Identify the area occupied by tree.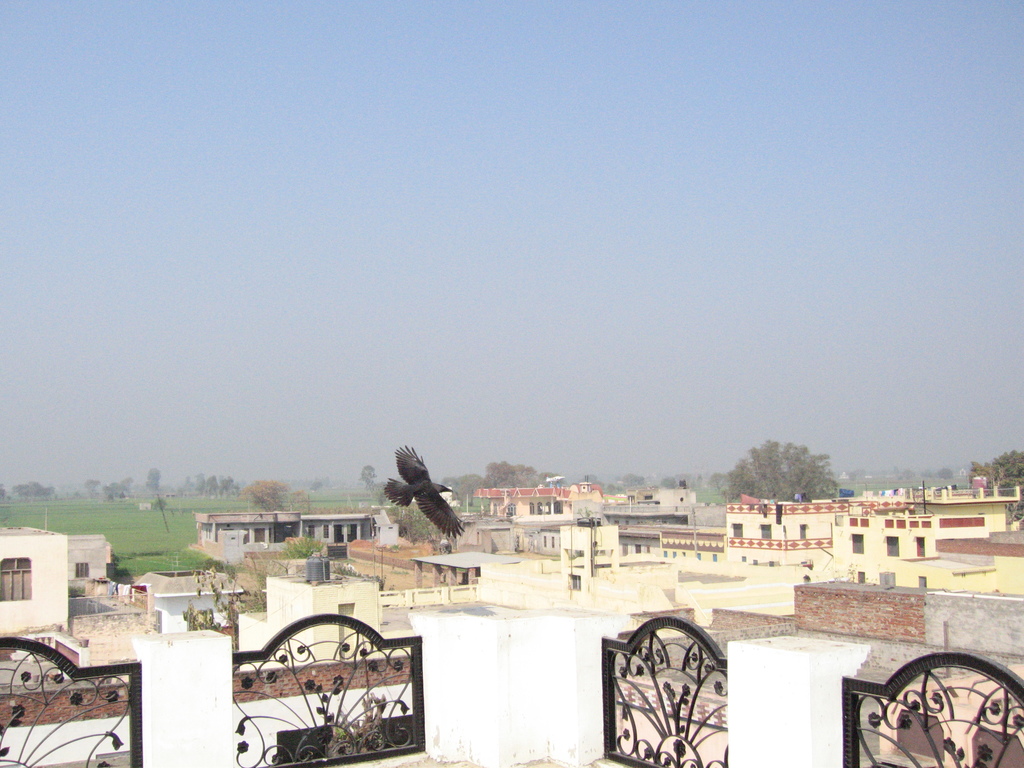
Area: [157,496,170,537].
